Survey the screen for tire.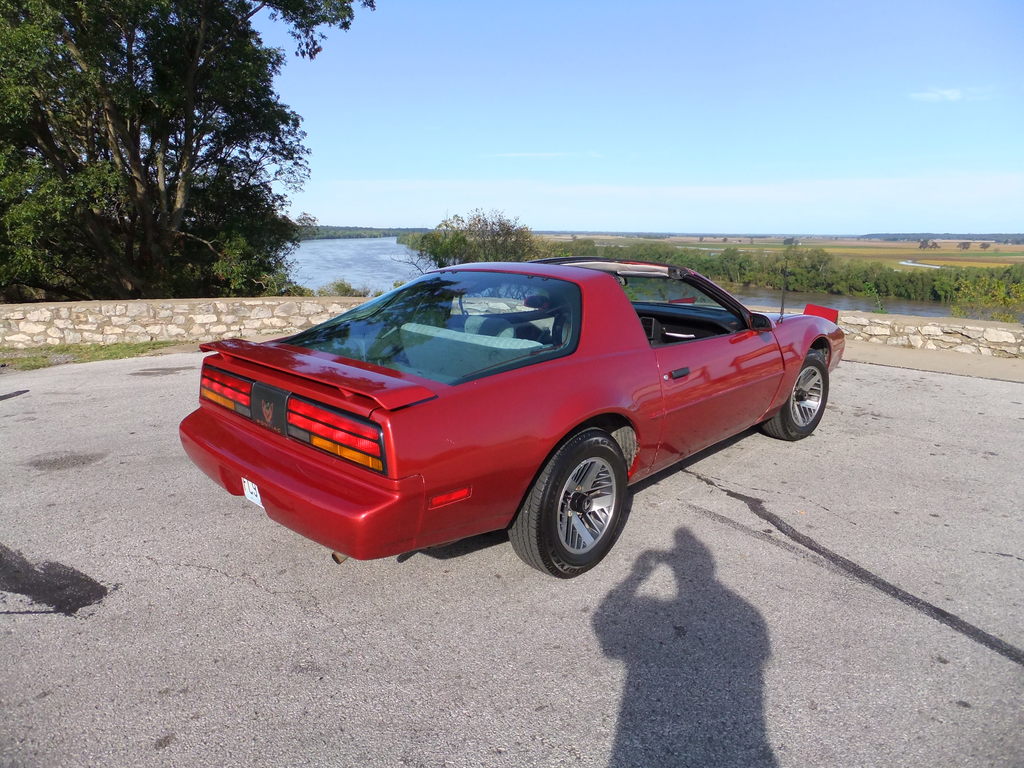
Survey found: region(758, 349, 833, 442).
